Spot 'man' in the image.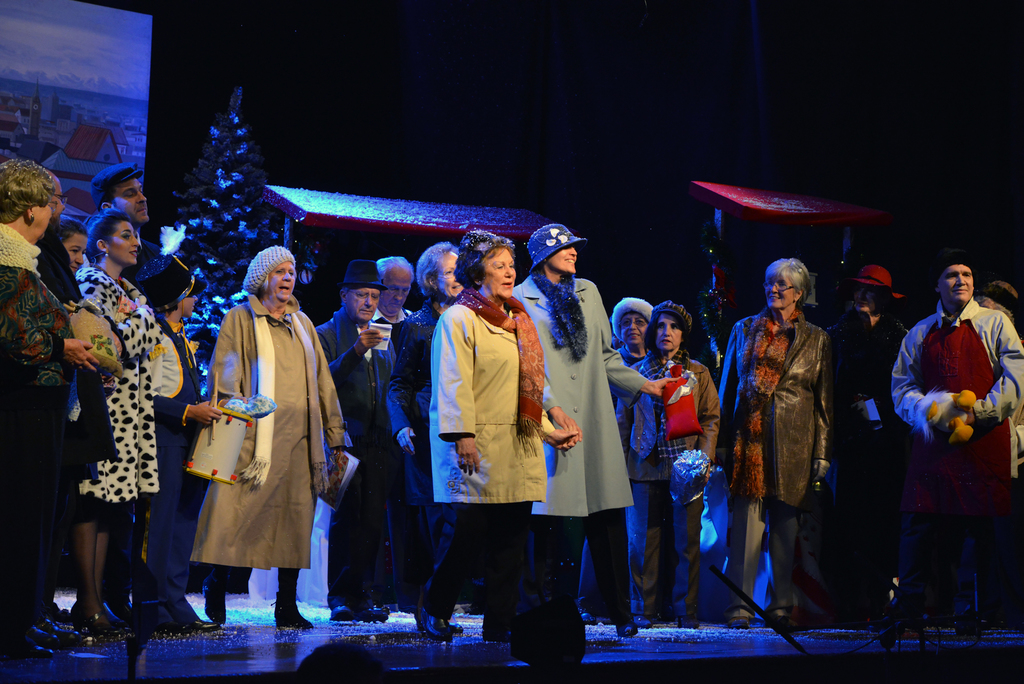
'man' found at [615,300,714,624].
